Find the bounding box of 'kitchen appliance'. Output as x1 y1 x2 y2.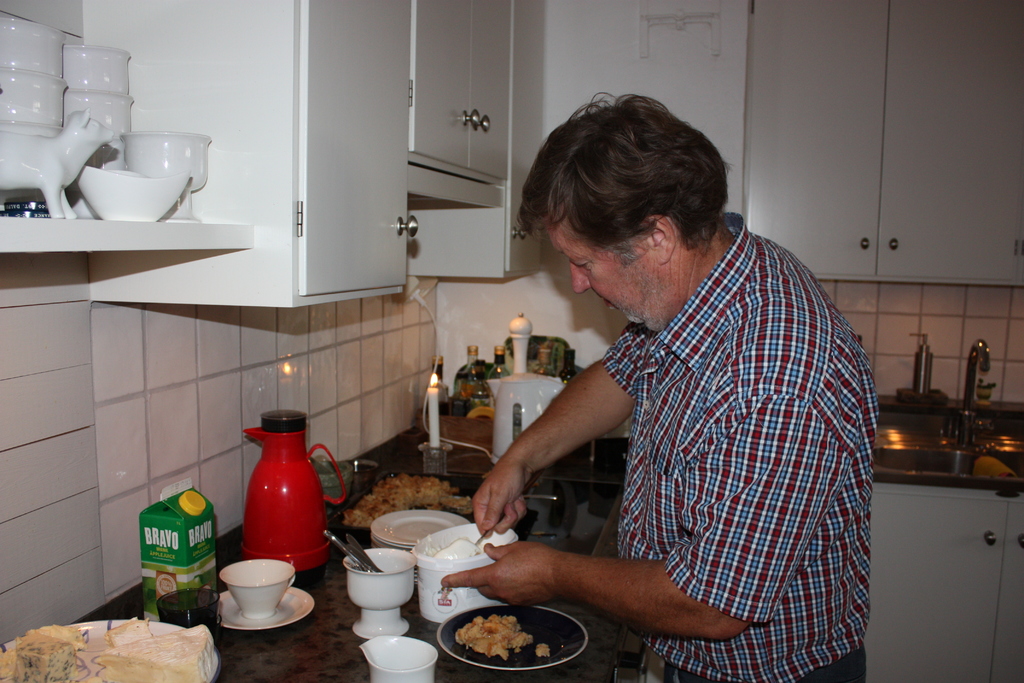
369 513 460 545.
